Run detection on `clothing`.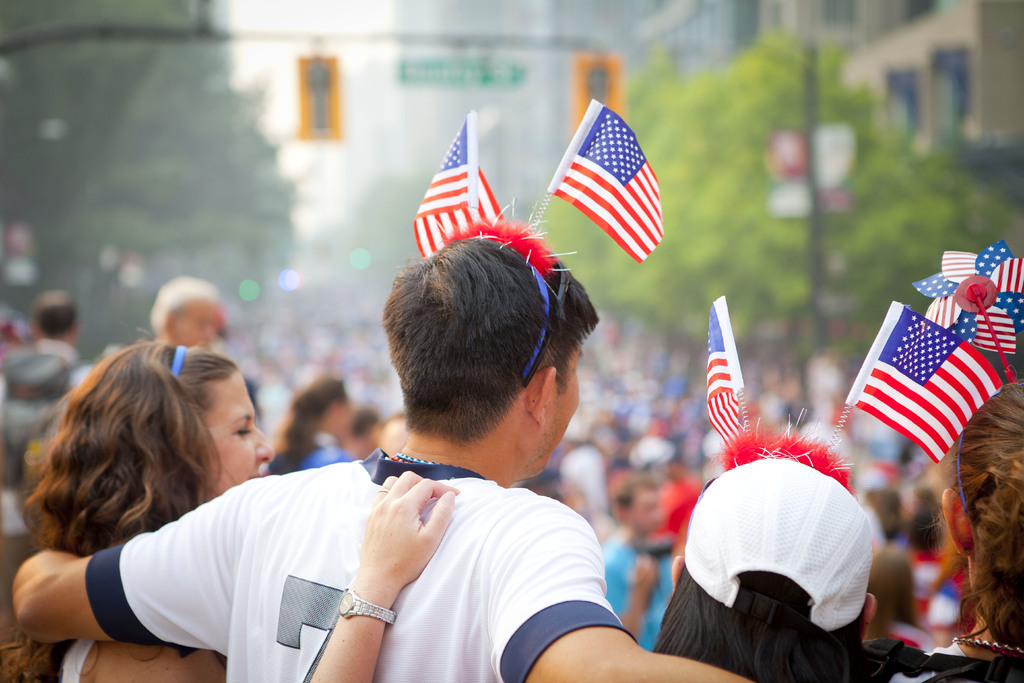
Result: x1=600, y1=523, x2=677, y2=645.
